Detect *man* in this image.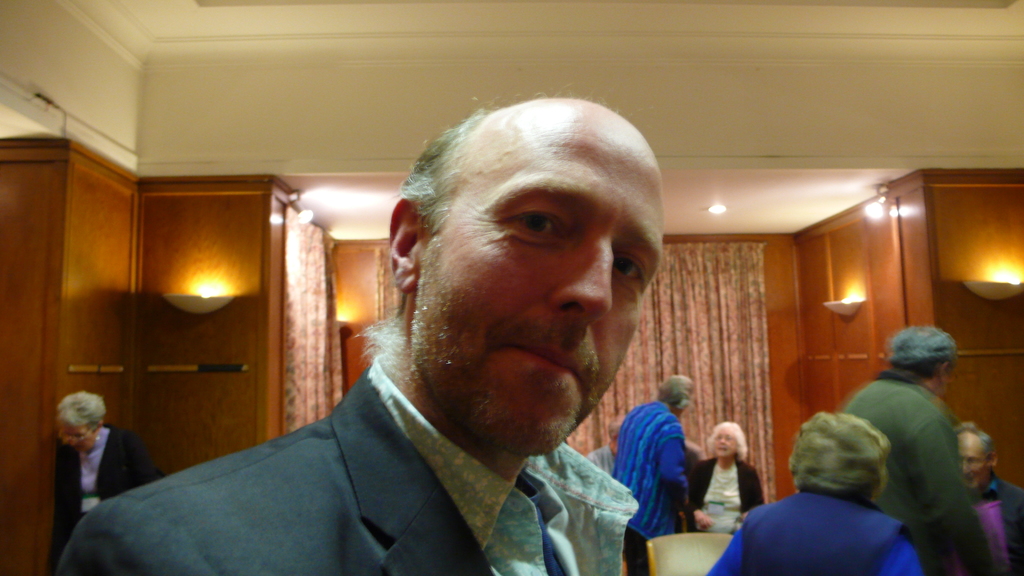
Detection: box(952, 421, 1023, 575).
